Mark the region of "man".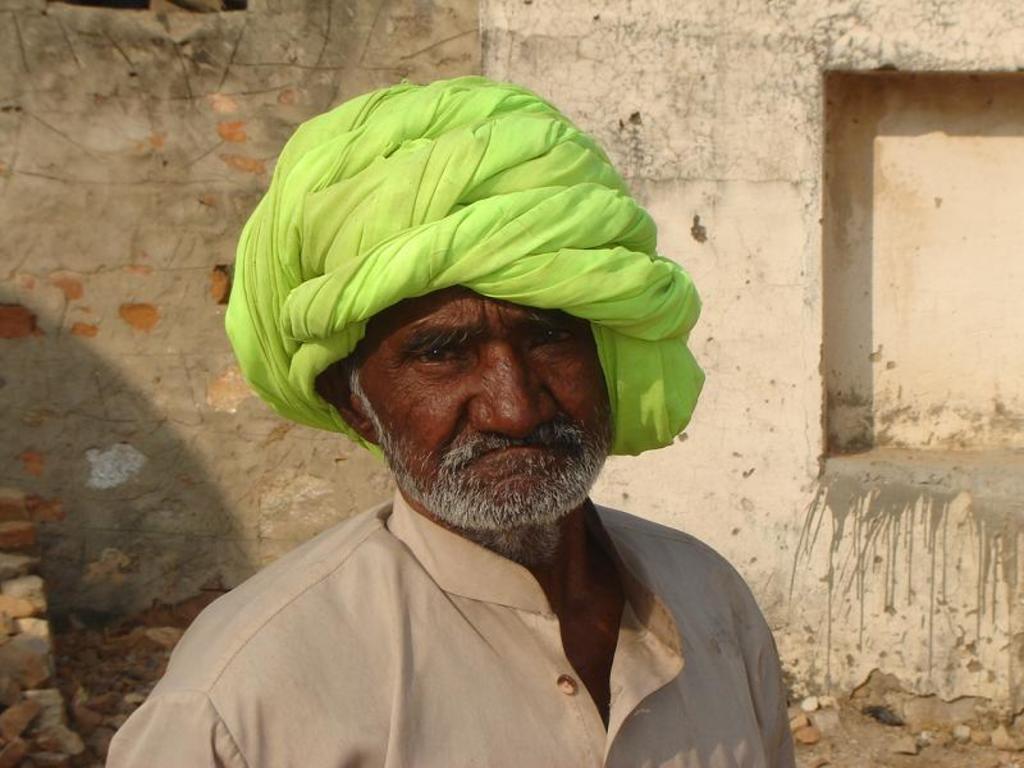
Region: crop(111, 56, 812, 759).
